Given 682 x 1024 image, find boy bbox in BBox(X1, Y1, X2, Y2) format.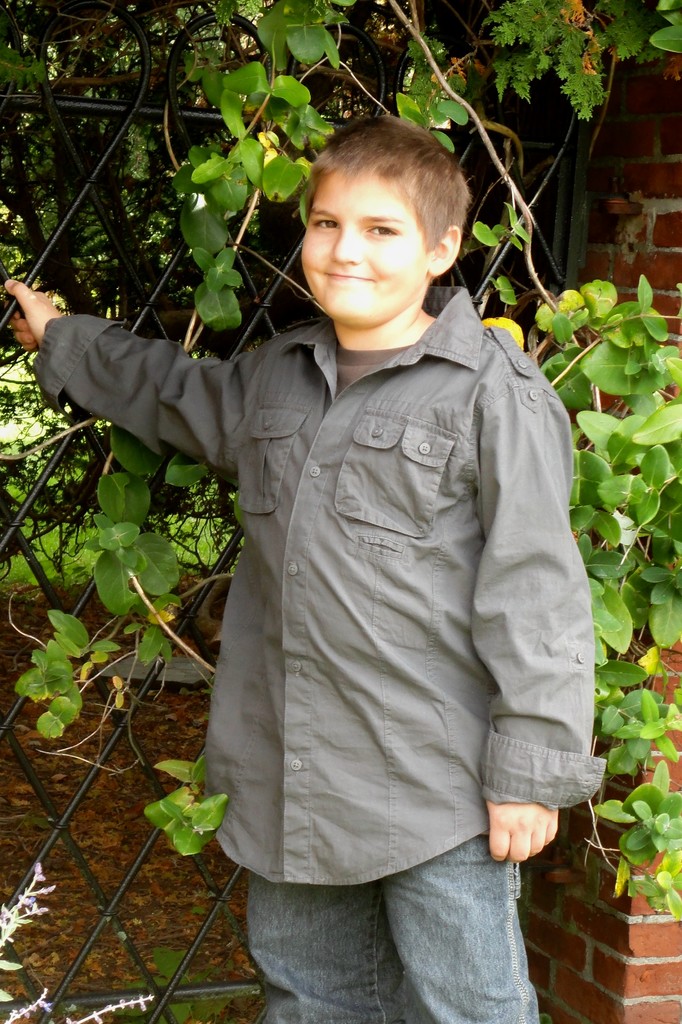
BBox(3, 118, 604, 1023).
